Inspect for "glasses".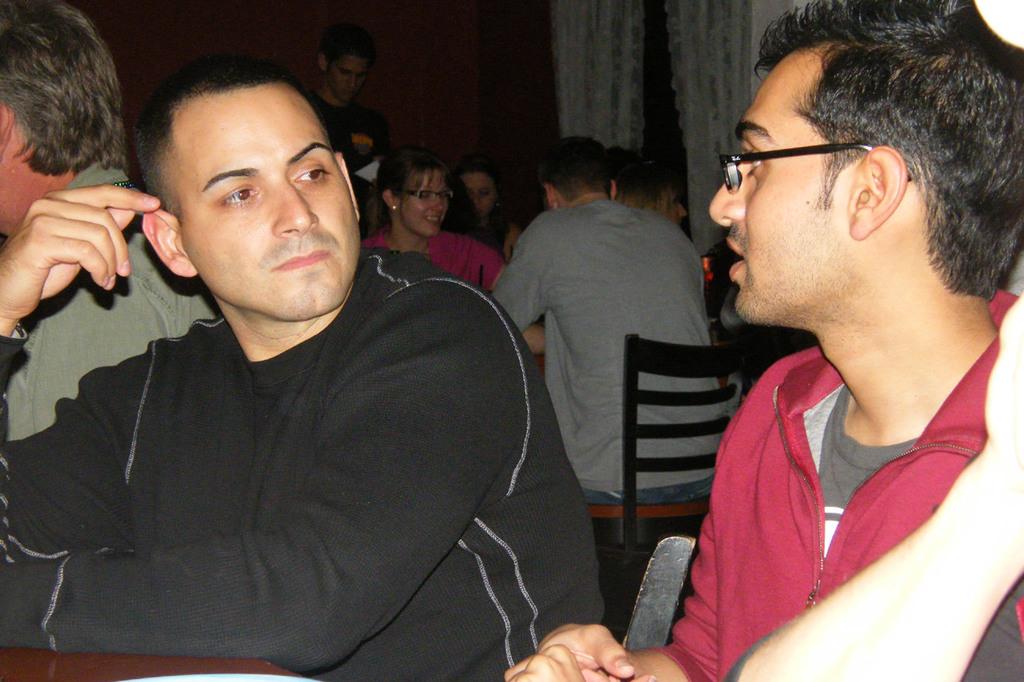
Inspection: <bbox>711, 114, 921, 207</bbox>.
